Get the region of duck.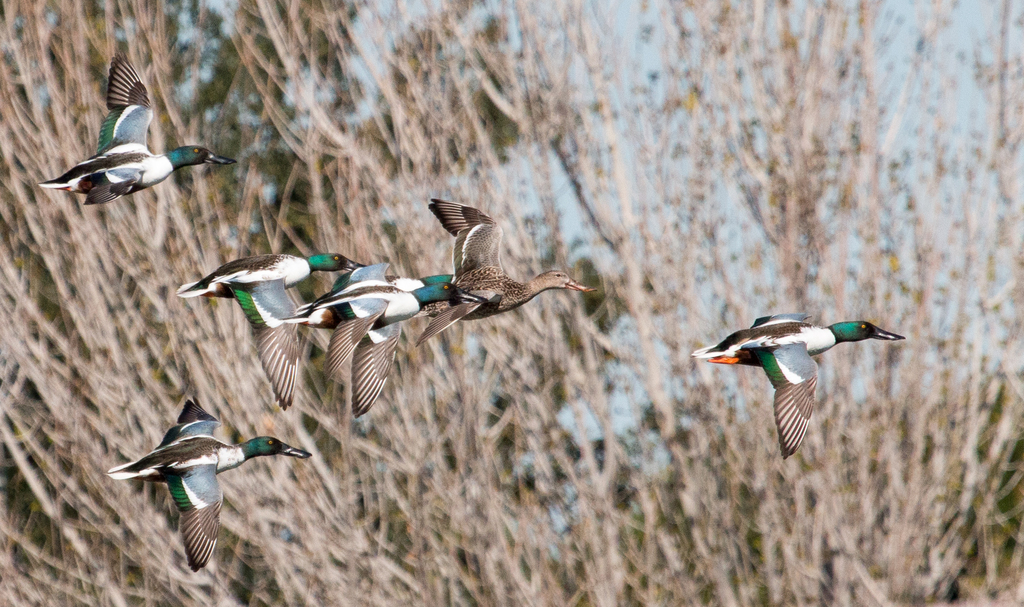
crop(281, 261, 449, 403).
